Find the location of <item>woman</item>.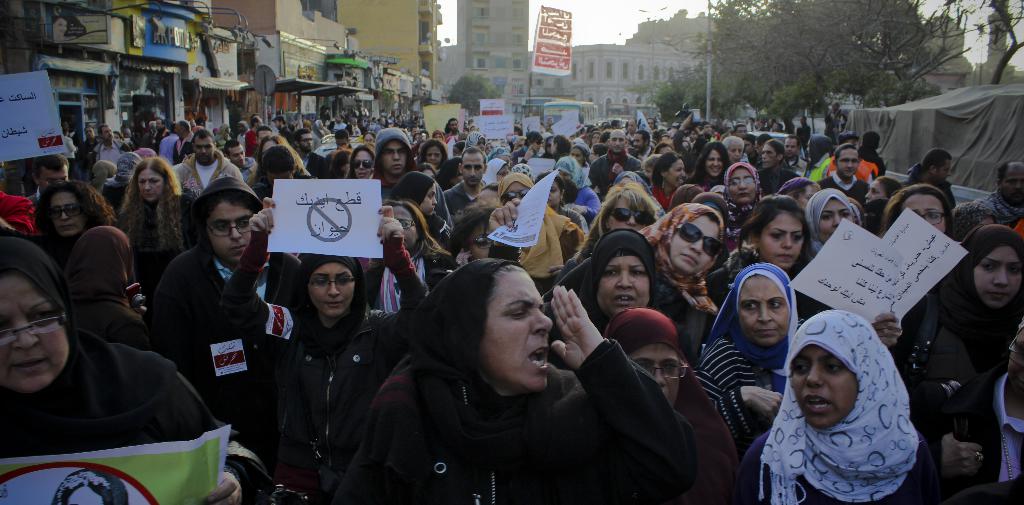
Location: 221,177,428,486.
